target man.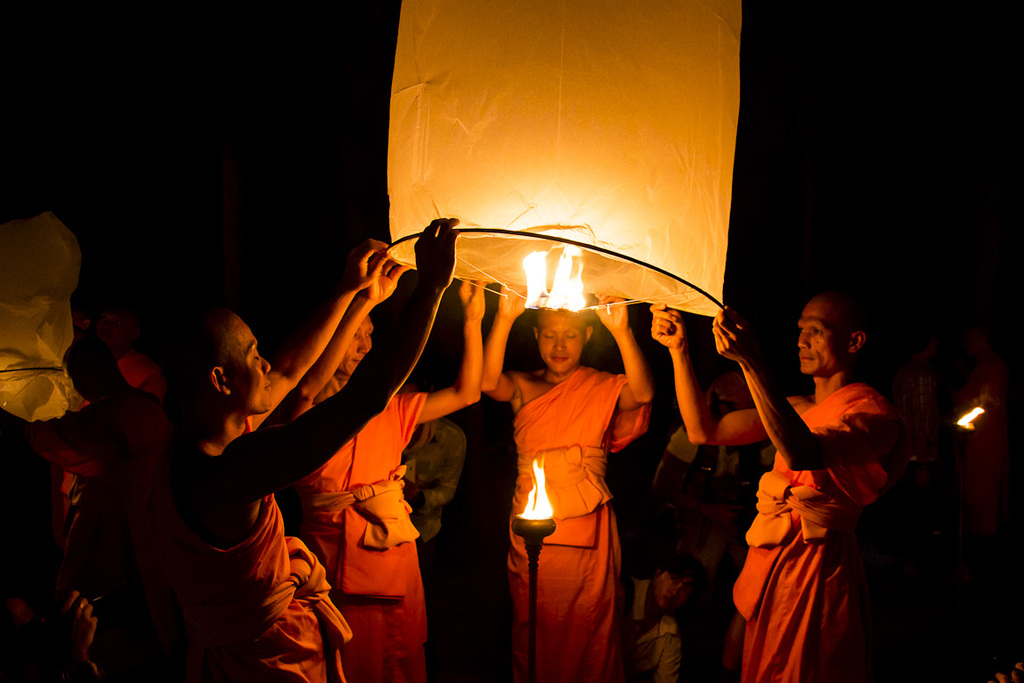
Target region: BBox(272, 257, 502, 682).
